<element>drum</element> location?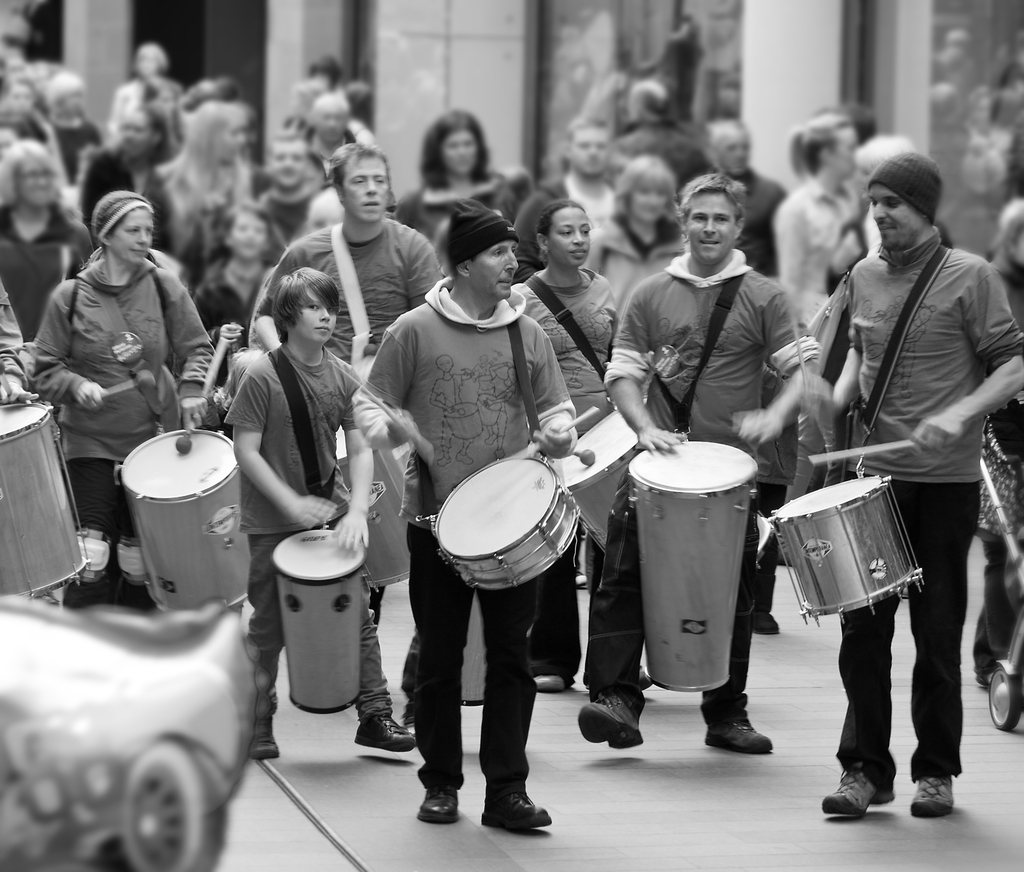
Rect(626, 439, 762, 694)
